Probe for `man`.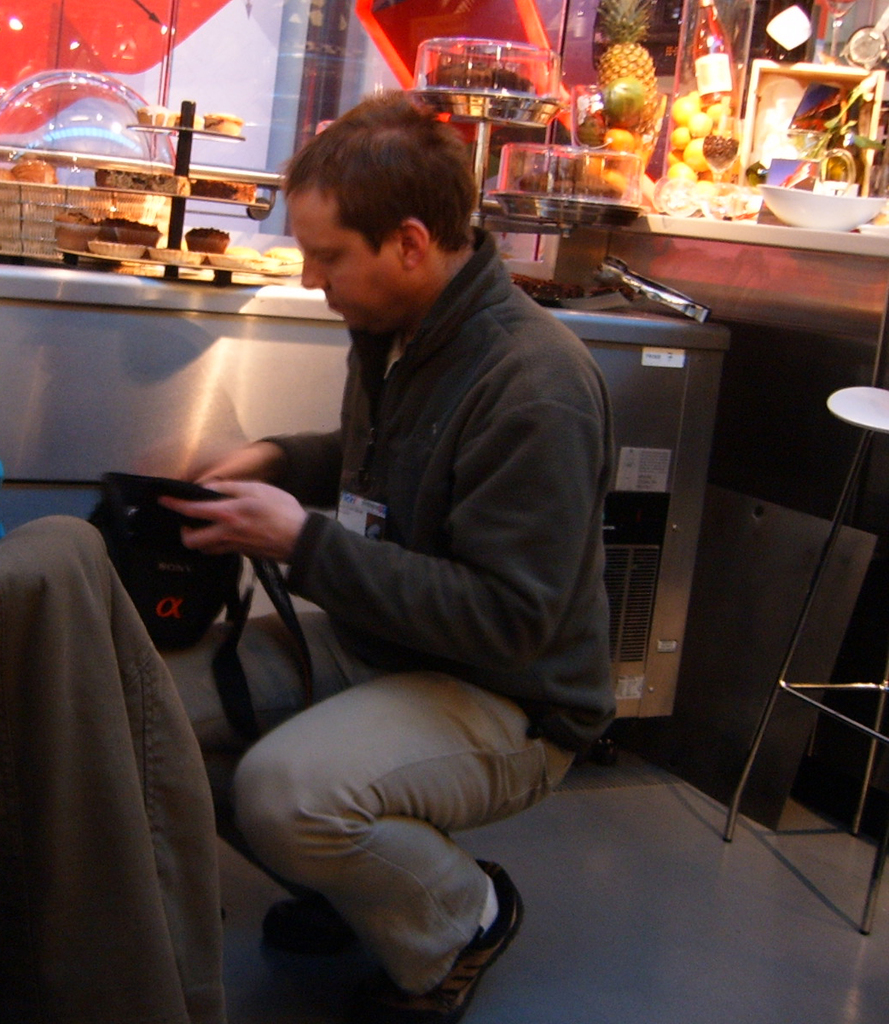
Probe result: {"x1": 159, "y1": 102, "x2": 641, "y2": 952}.
